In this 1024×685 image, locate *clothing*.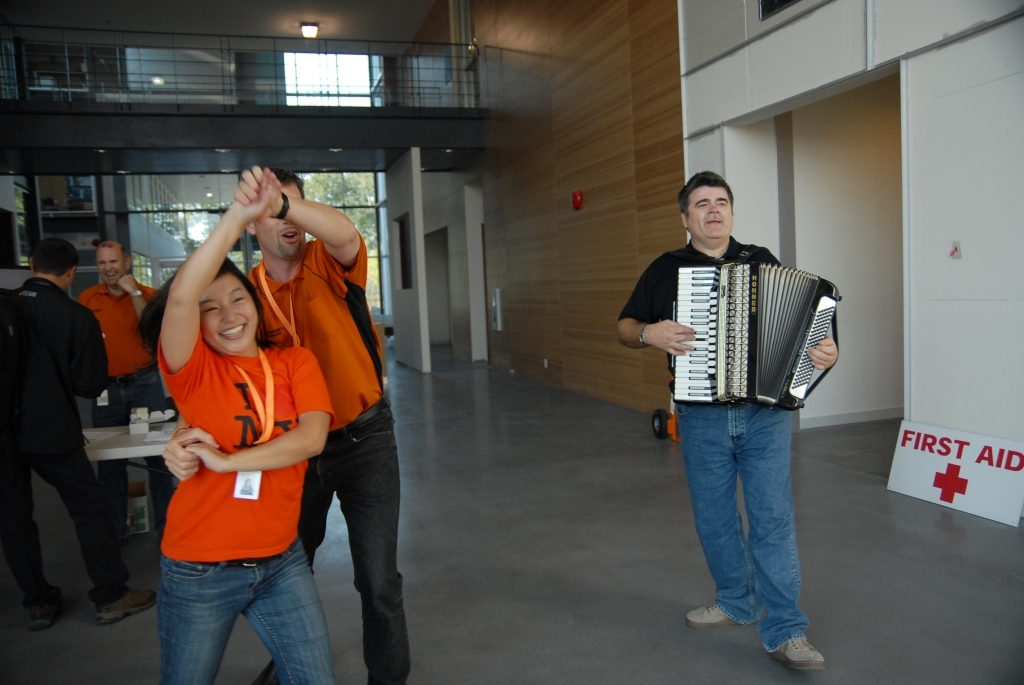
Bounding box: bbox=(149, 329, 336, 684).
